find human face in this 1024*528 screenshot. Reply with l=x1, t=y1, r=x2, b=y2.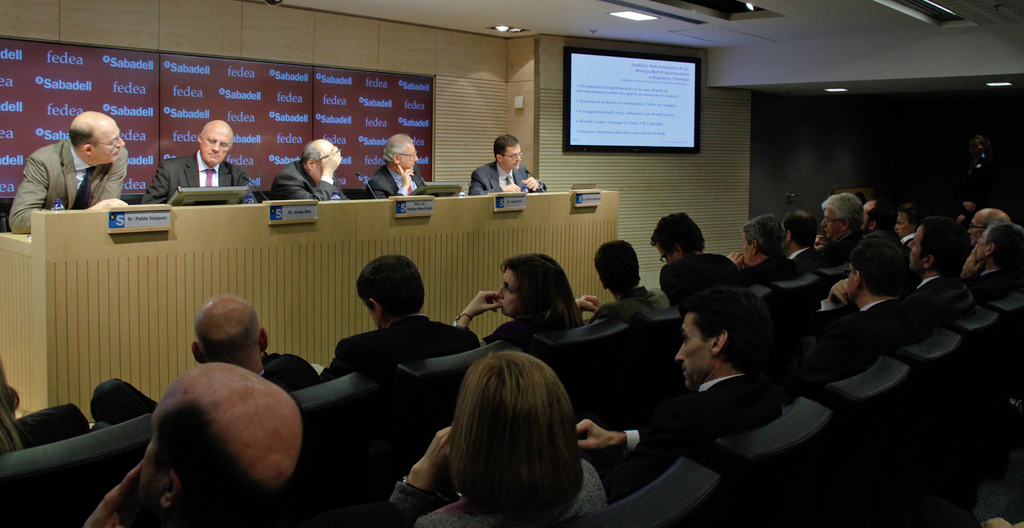
l=968, t=211, r=978, b=241.
